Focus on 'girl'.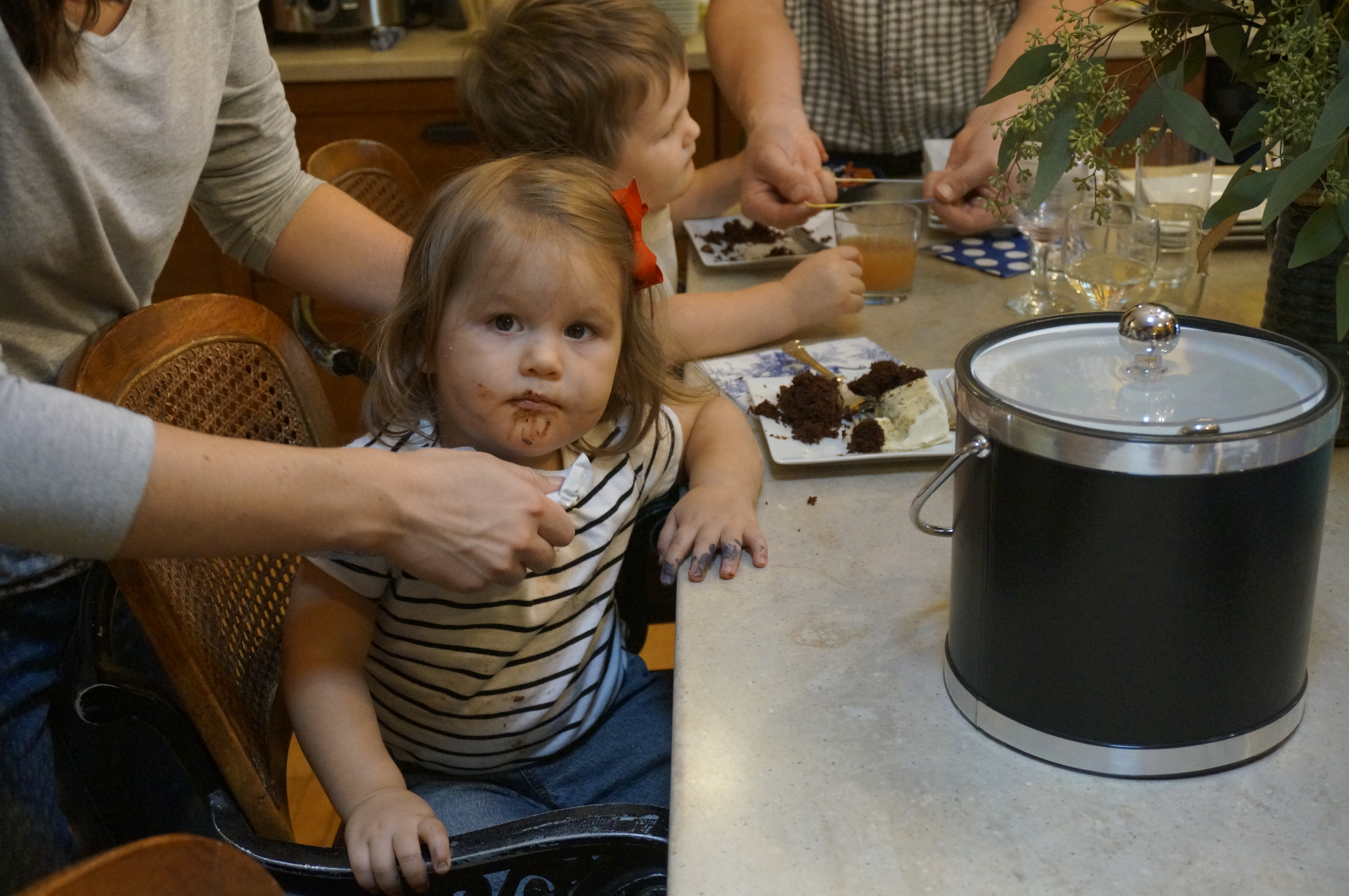
Focused at {"left": 77, "top": 42, "right": 210, "bottom": 246}.
